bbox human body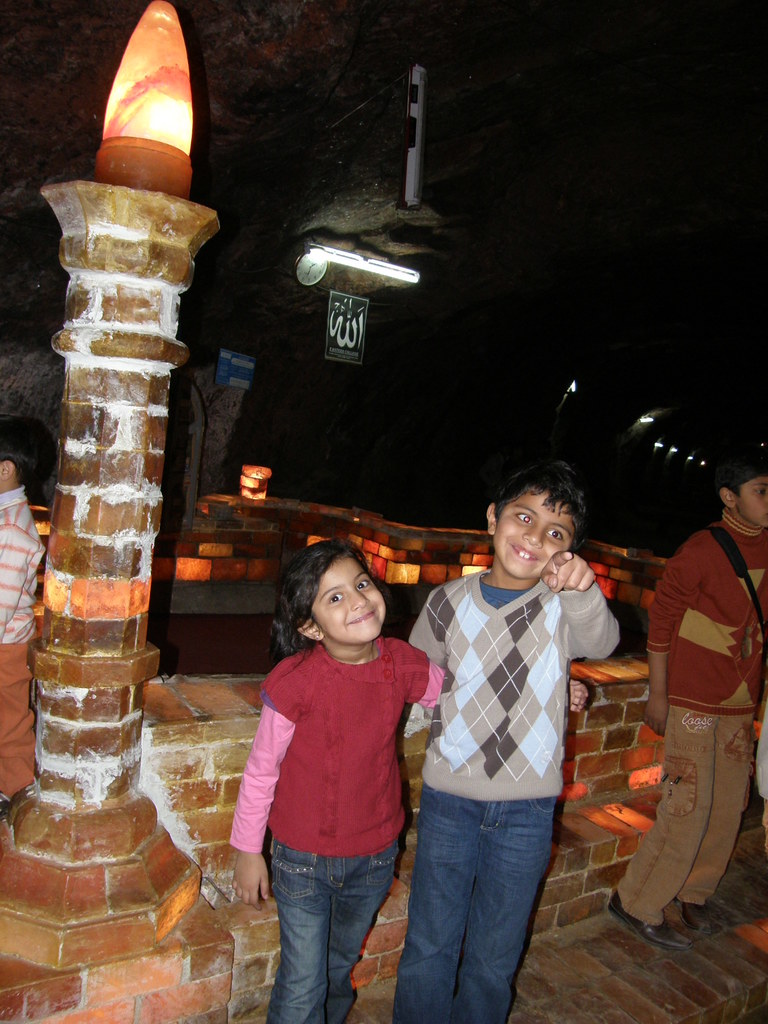
646,458,767,952
